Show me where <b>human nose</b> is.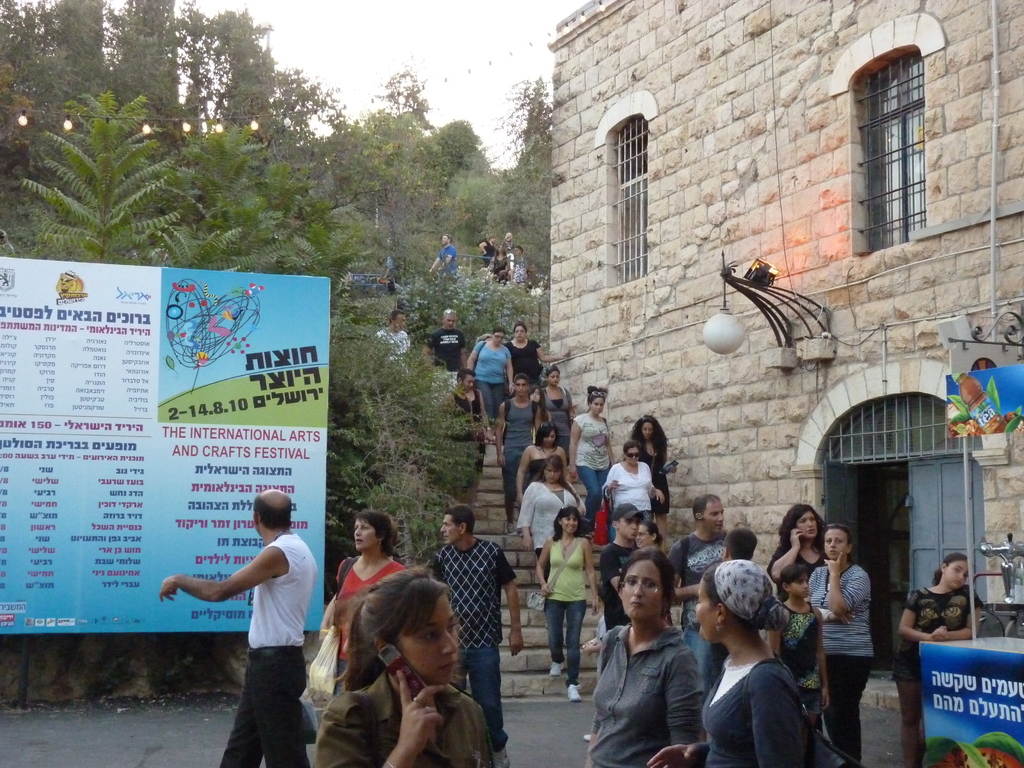
<b>human nose</b> is at 630 525 636 531.
